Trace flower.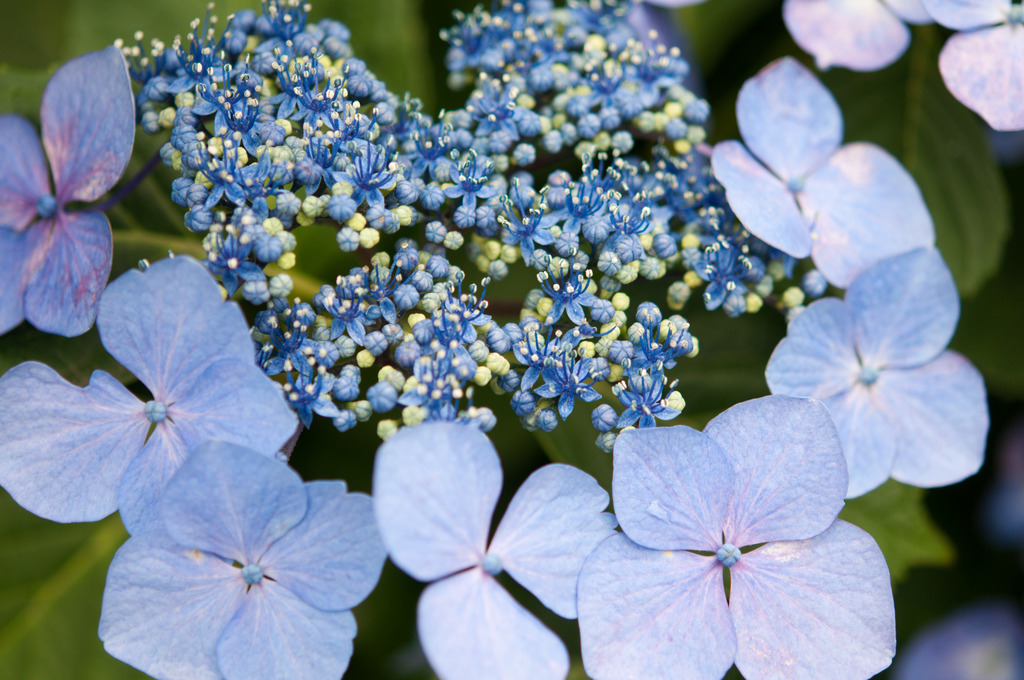
Traced to [x1=913, y1=0, x2=1023, y2=140].
